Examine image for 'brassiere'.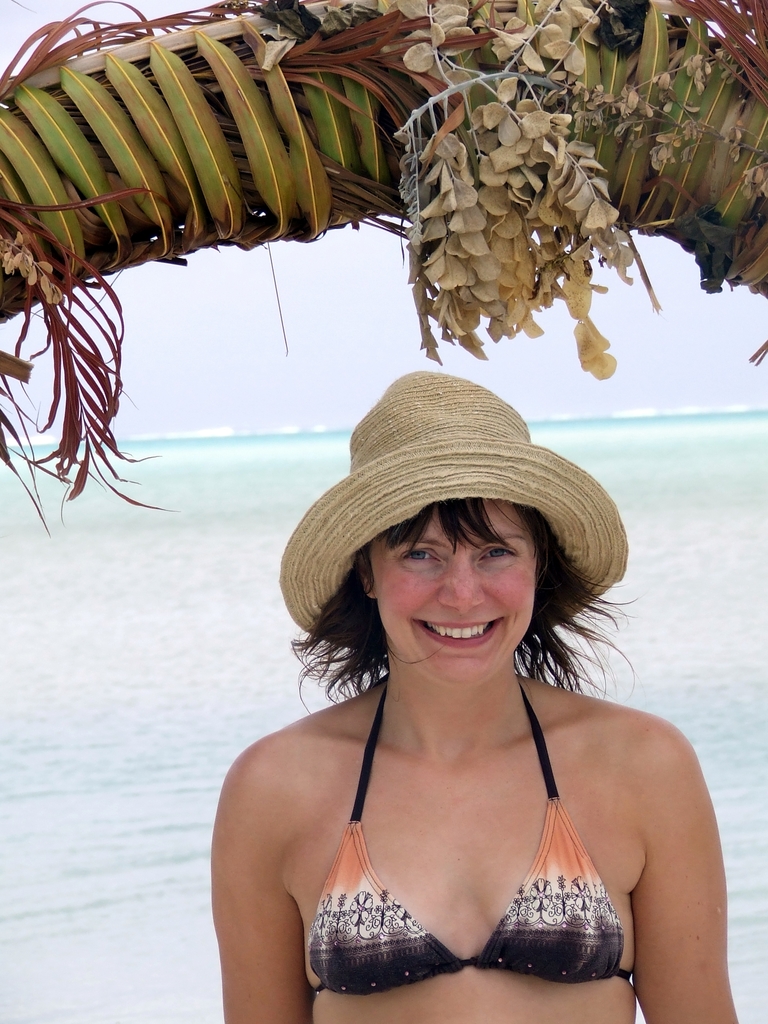
Examination result: Rect(282, 641, 644, 1019).
